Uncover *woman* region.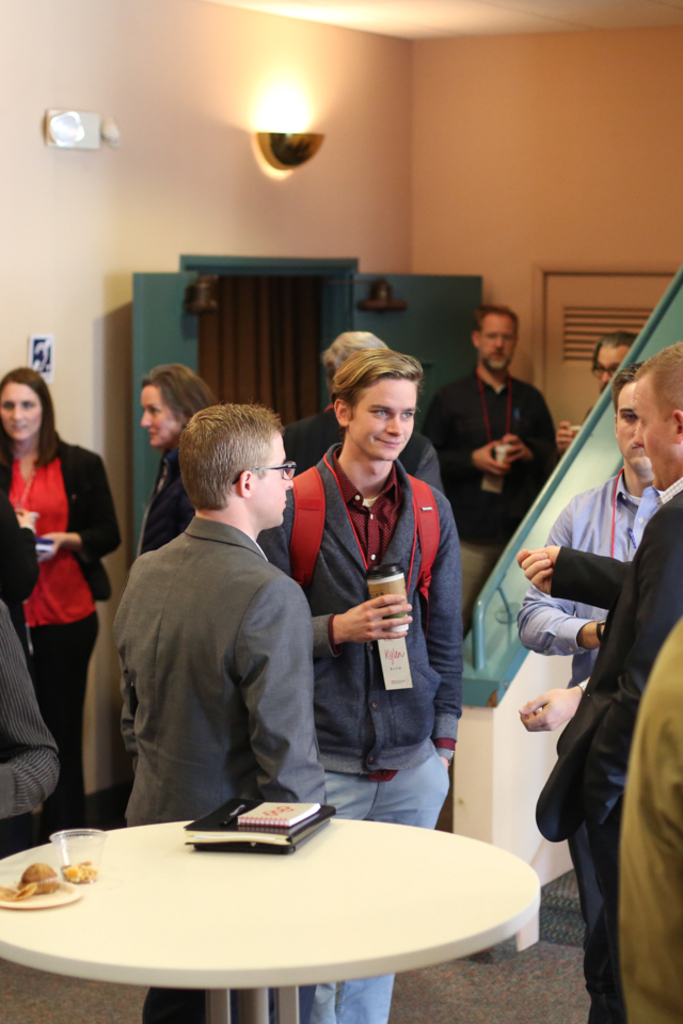
Uncovered: l=0, t=366, r=124, b=826.
